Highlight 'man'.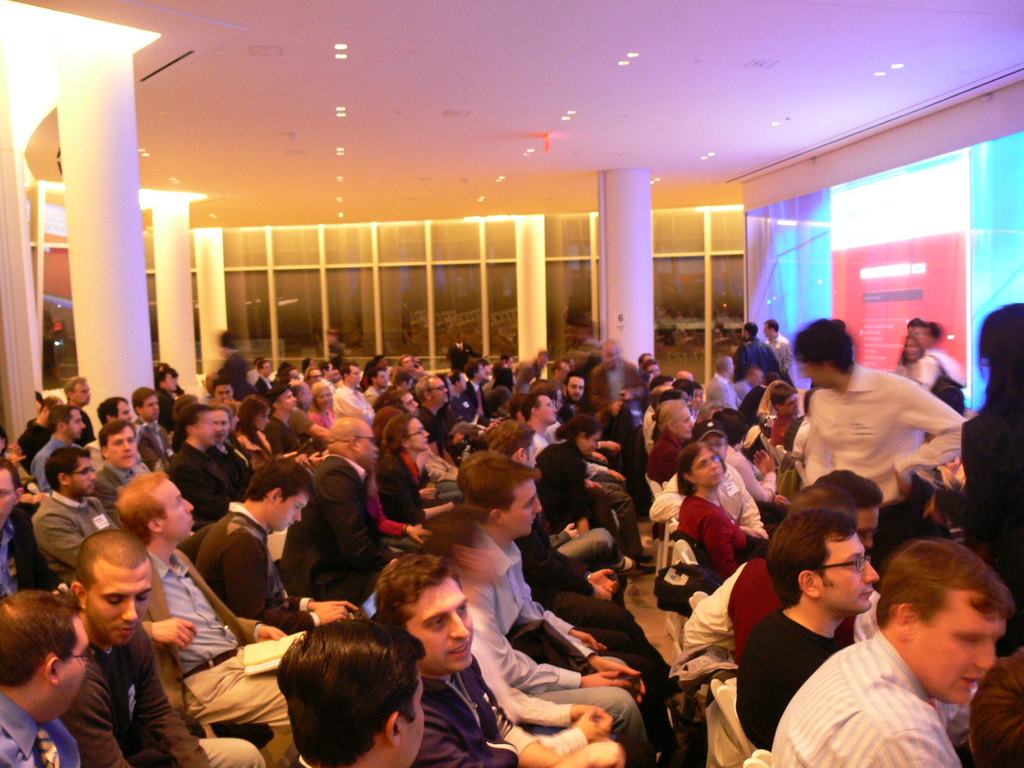
Highlighted region: box(732, 319, 778, 378).
